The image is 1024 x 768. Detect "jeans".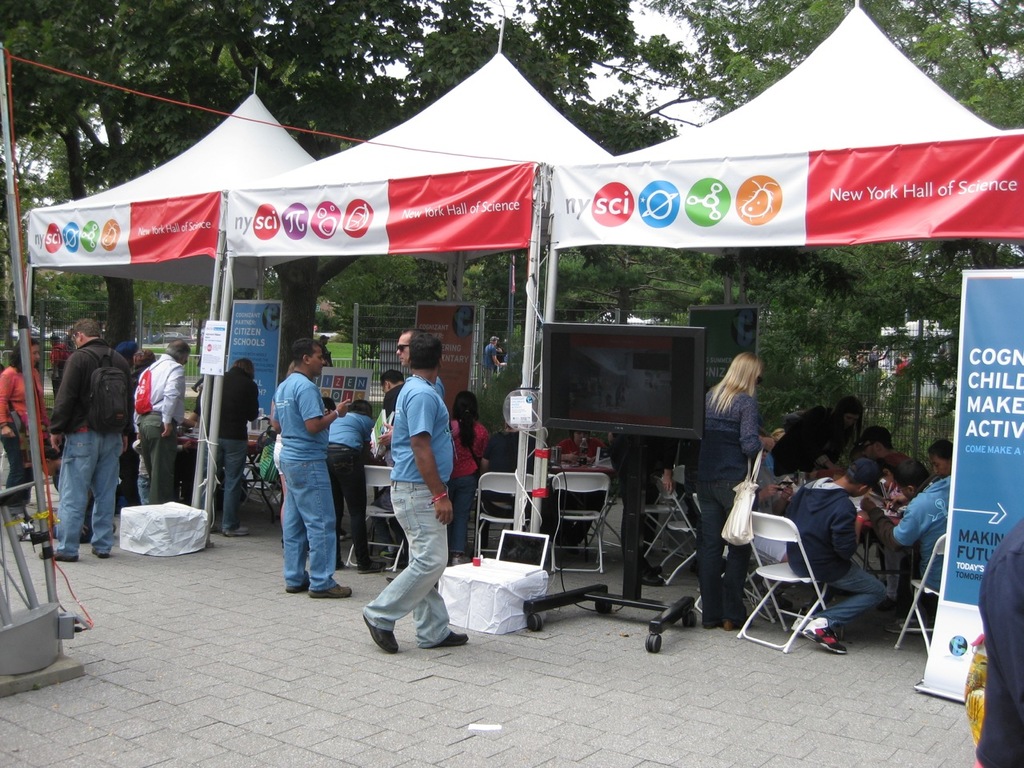
Detection: Rect(262, 436, 330, 609).
